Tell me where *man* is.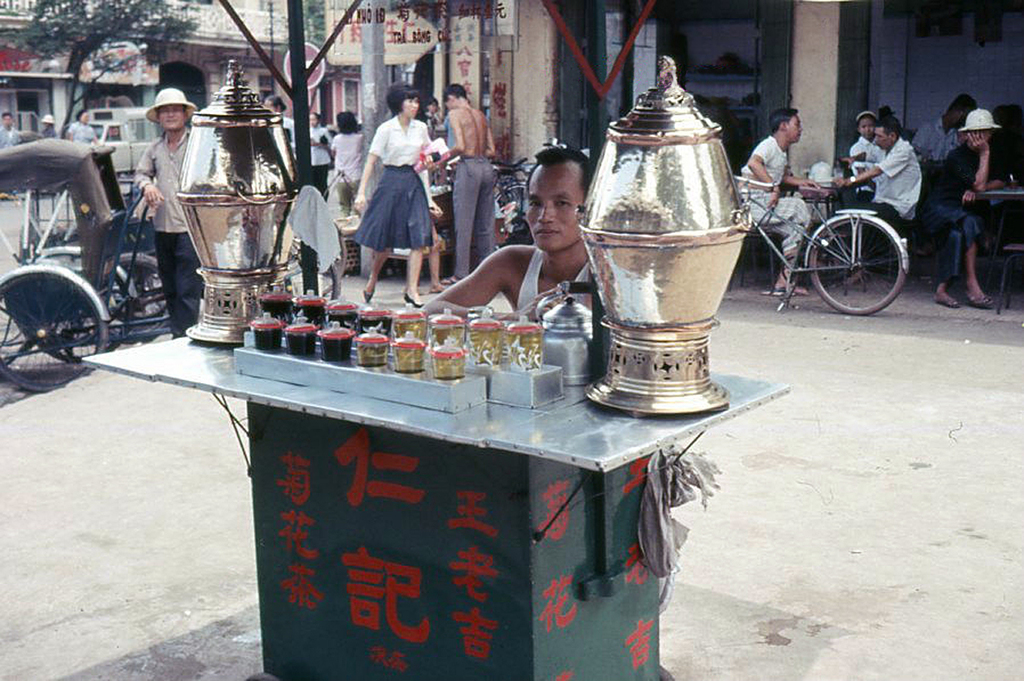
*man* is at bbox(440, 82, 495, 287).
